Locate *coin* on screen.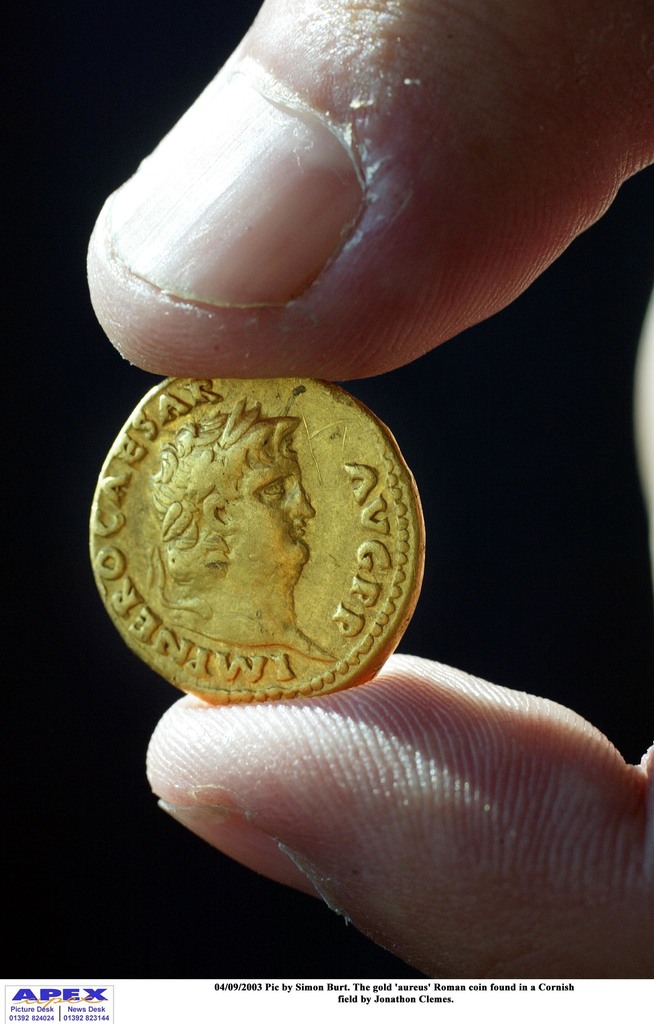
On screen at [x1=85, y1=373, x2=427, y2=712].
